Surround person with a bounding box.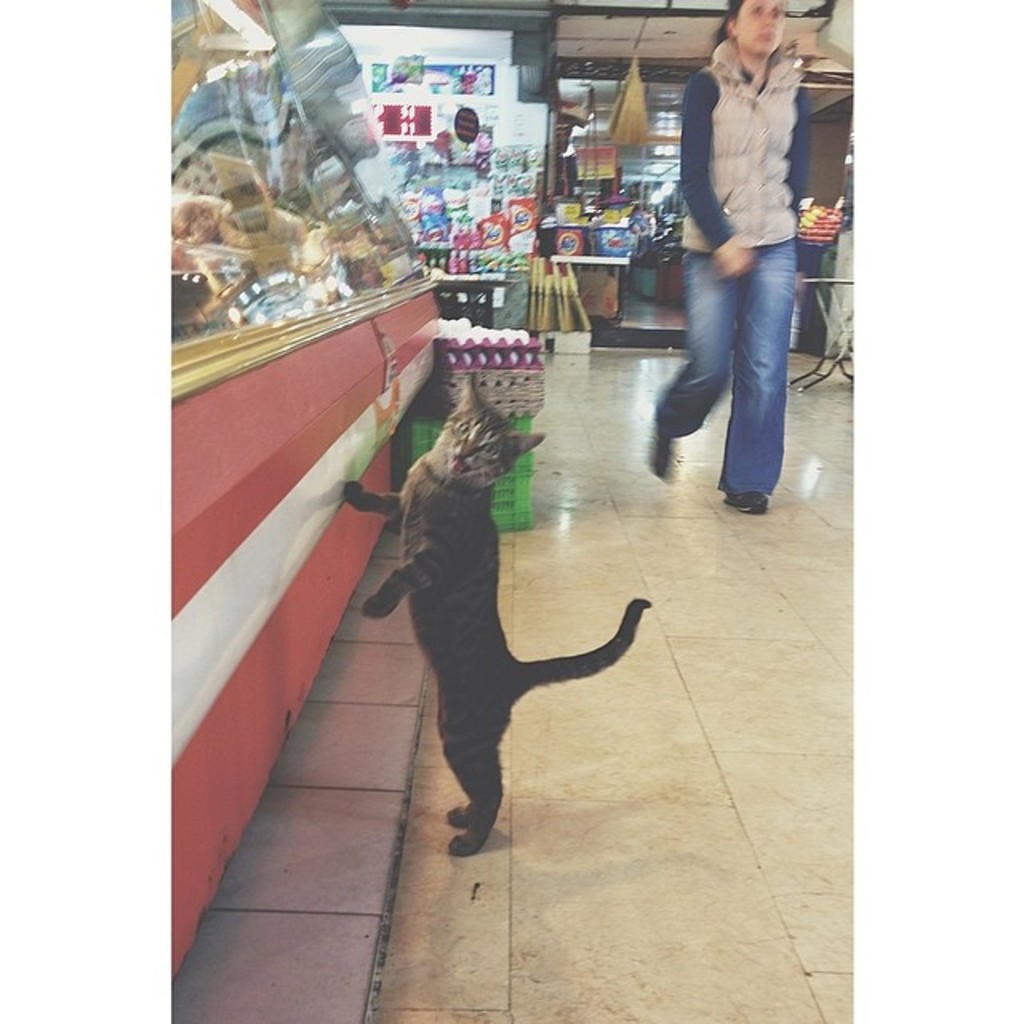
[x1=661, y1=0, x2=827, y2=530].
